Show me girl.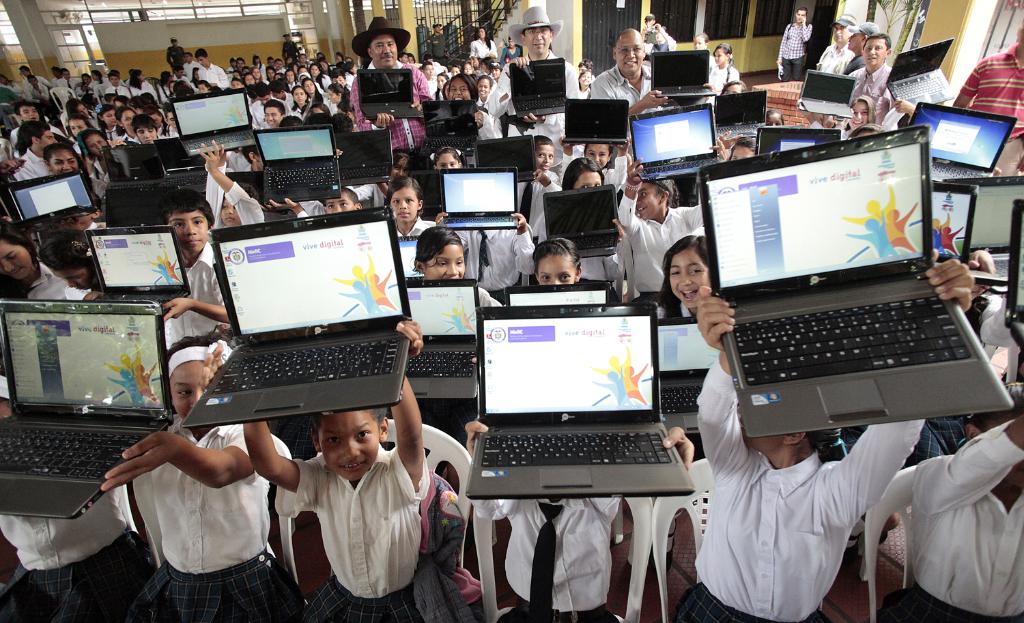
girl is here: 425,145,466,175.
